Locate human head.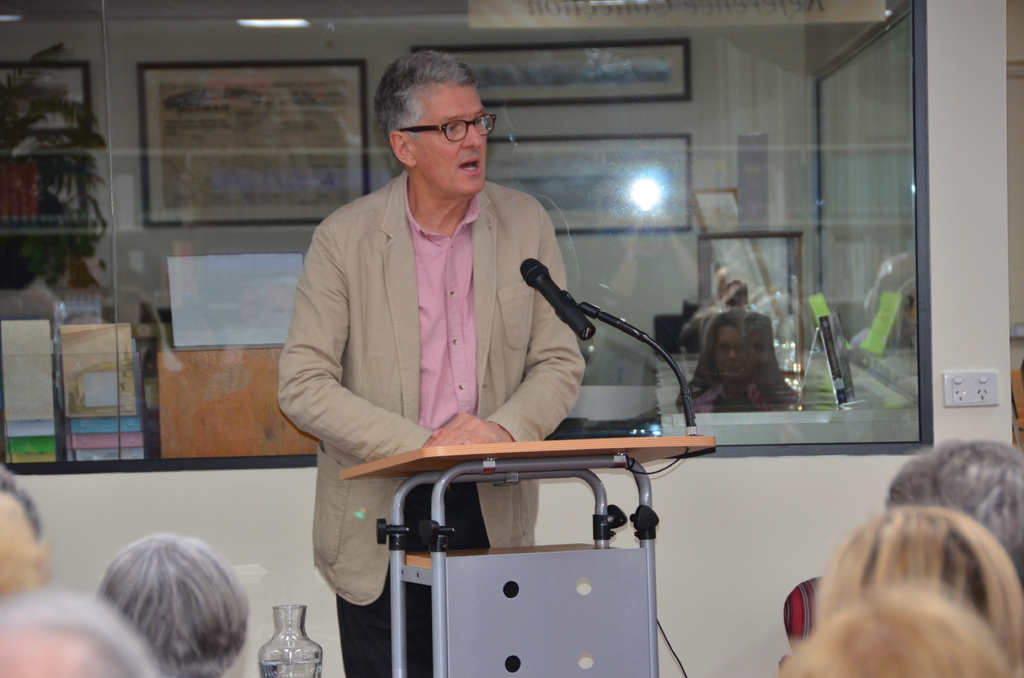
Bounding box: (x1=818, y1=509, x2=1023, y2=670).
